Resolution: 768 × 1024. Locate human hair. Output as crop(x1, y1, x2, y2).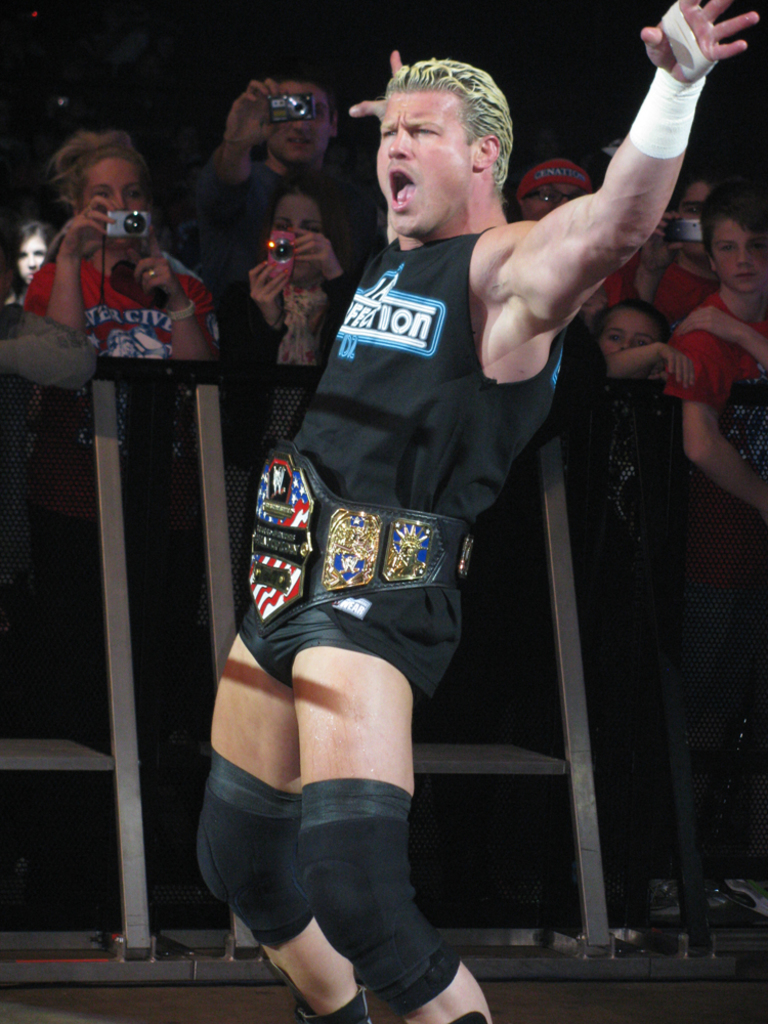
crop(699, 175, 767, 257).
